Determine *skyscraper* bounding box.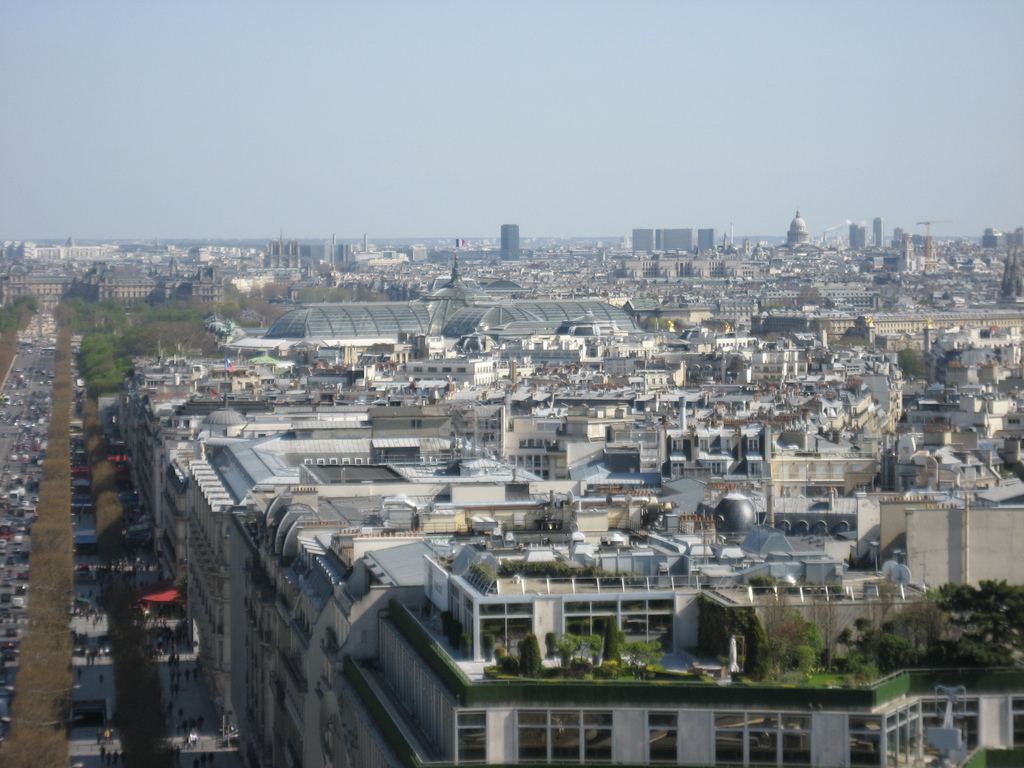
Determined: box(851, 218, 863, 252).
